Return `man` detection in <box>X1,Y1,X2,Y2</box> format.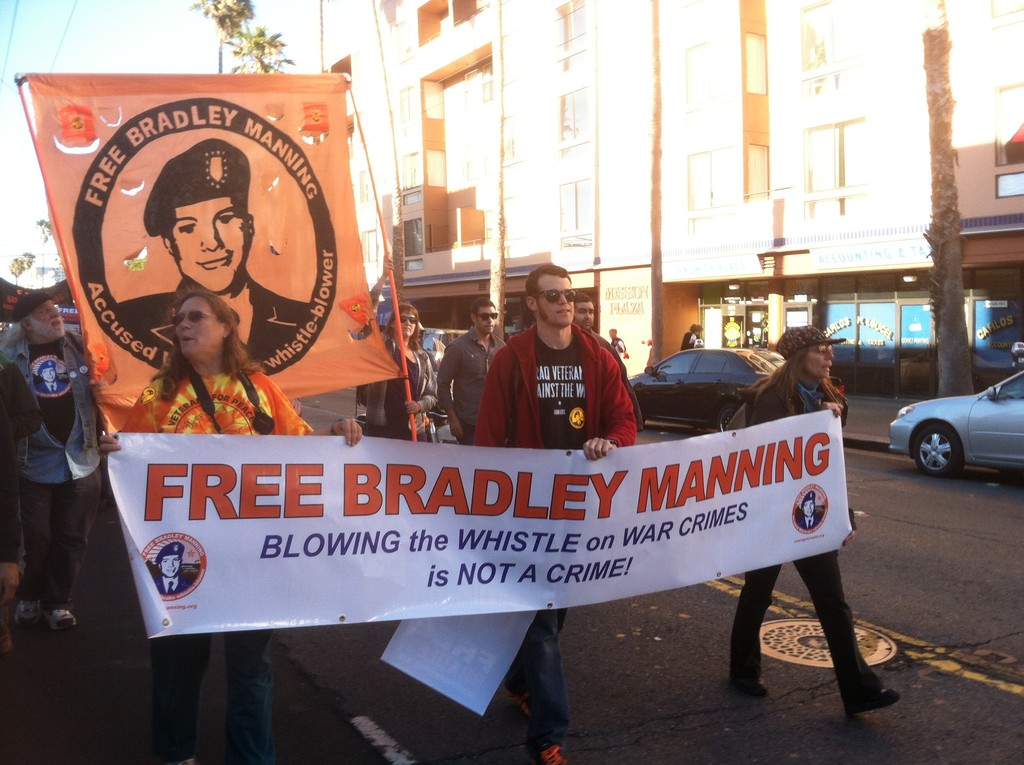
<box>570,293,640,414</box>.
